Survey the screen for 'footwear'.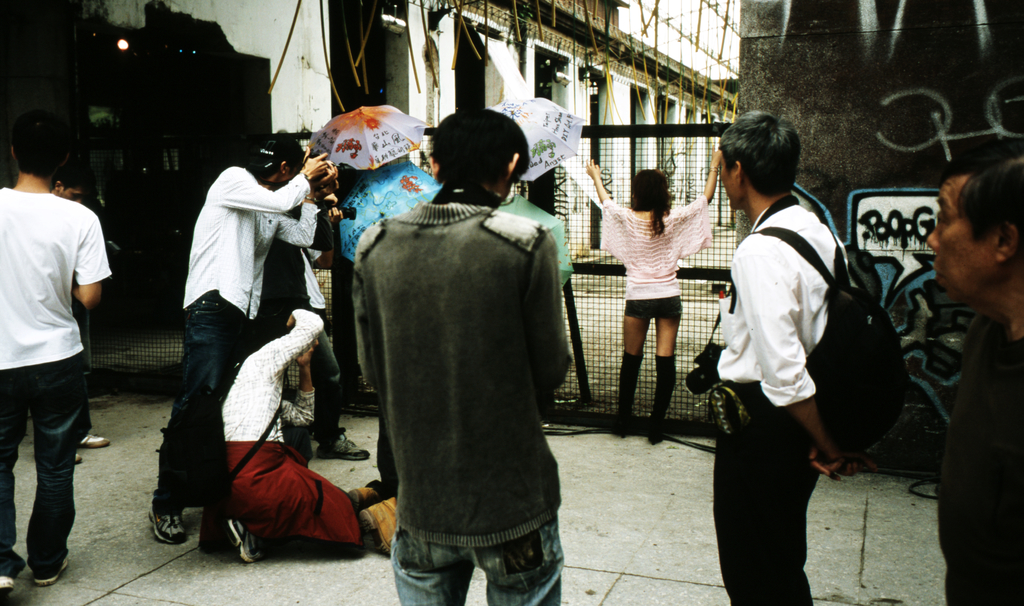
Survey found: BBox(74, 449, 82, 468).
